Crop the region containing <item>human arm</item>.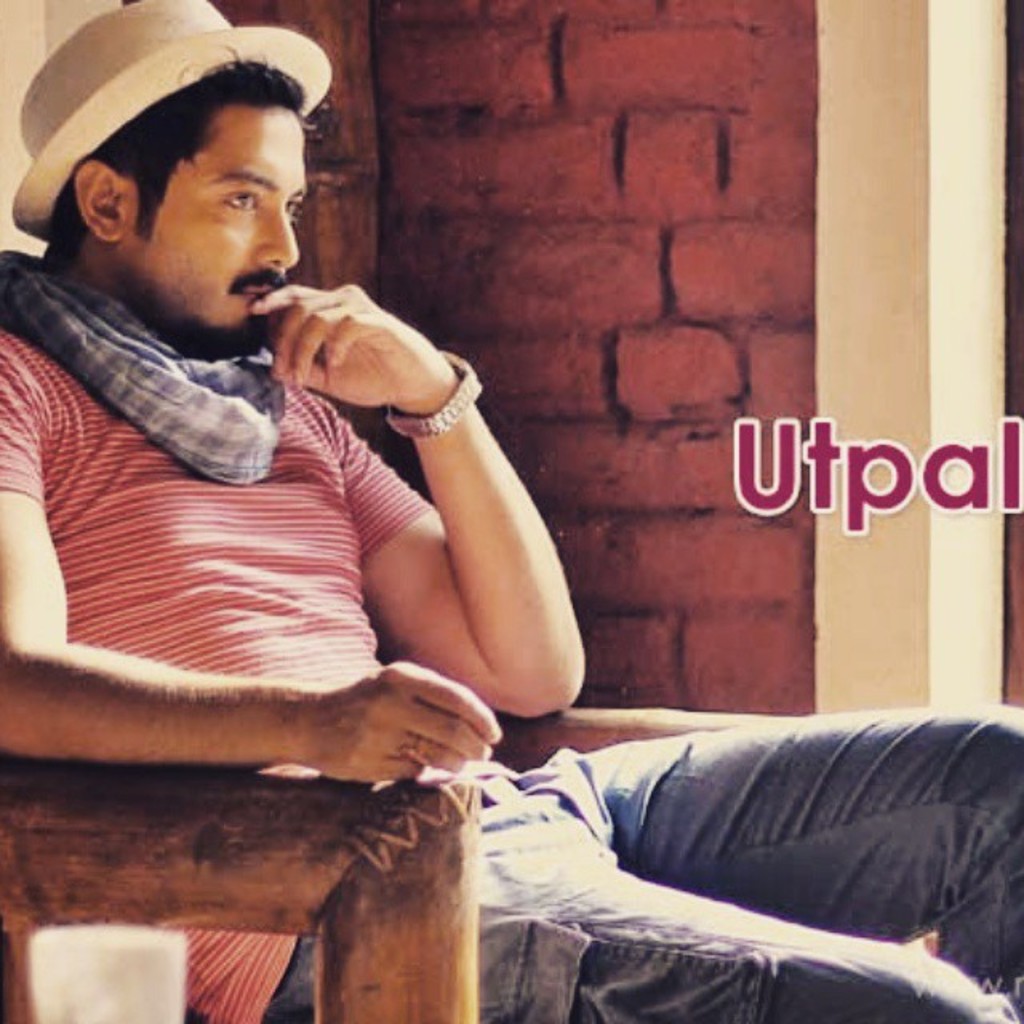
Crop region: {"left": 0, "top": 318, "right": 499, "bottom": 800}.
